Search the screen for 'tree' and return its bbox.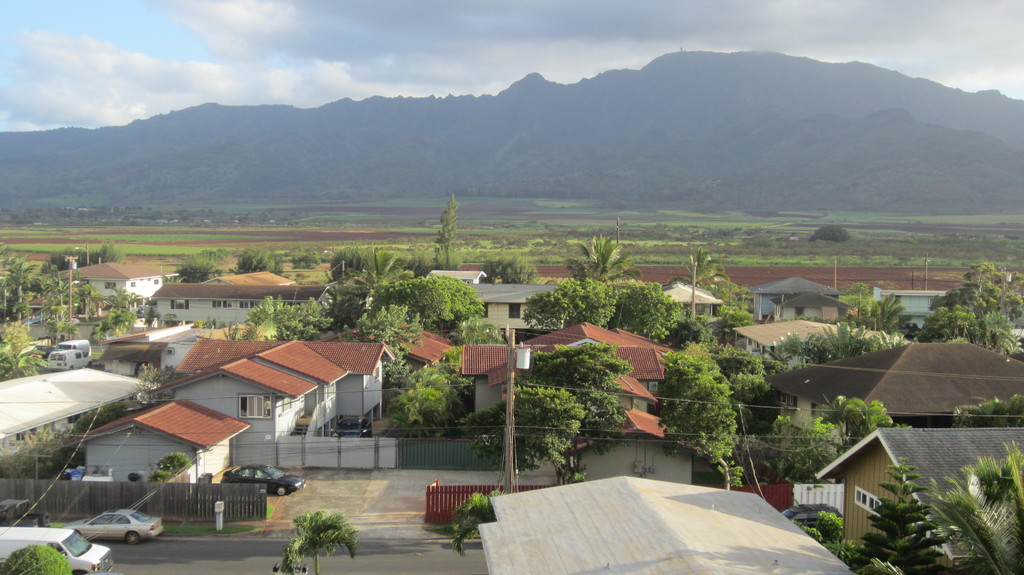
Found: x1=664, y1=245, x2=729, y2=299.
